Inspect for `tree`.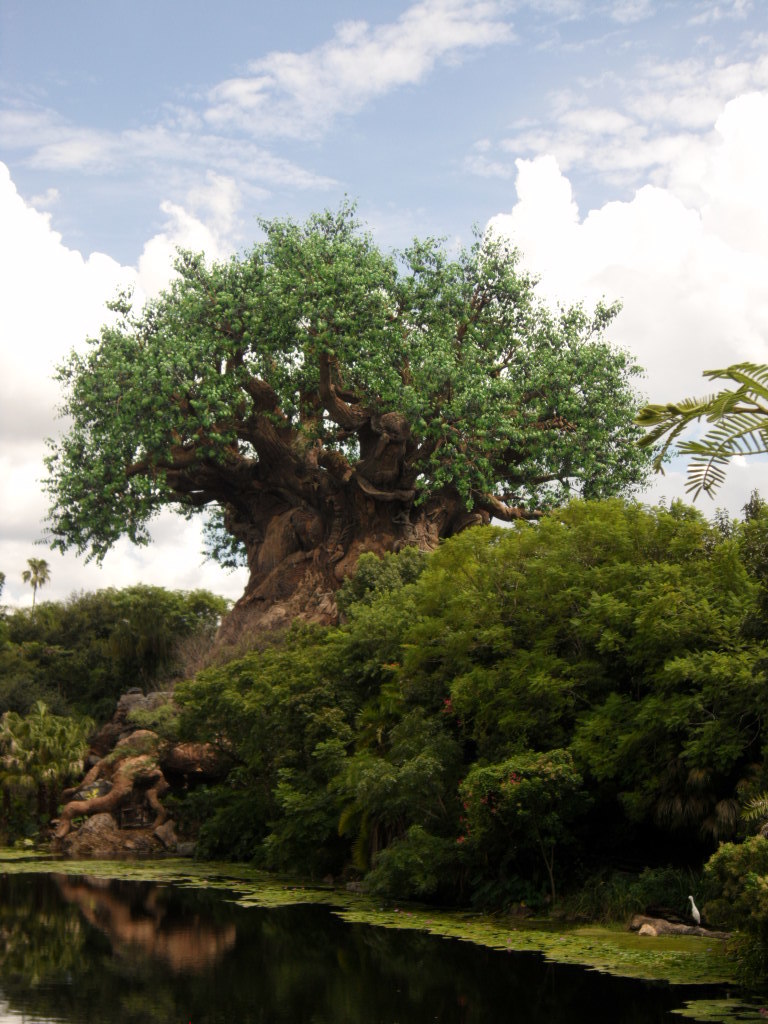
Inspection: (36, 191, 667, 669).
